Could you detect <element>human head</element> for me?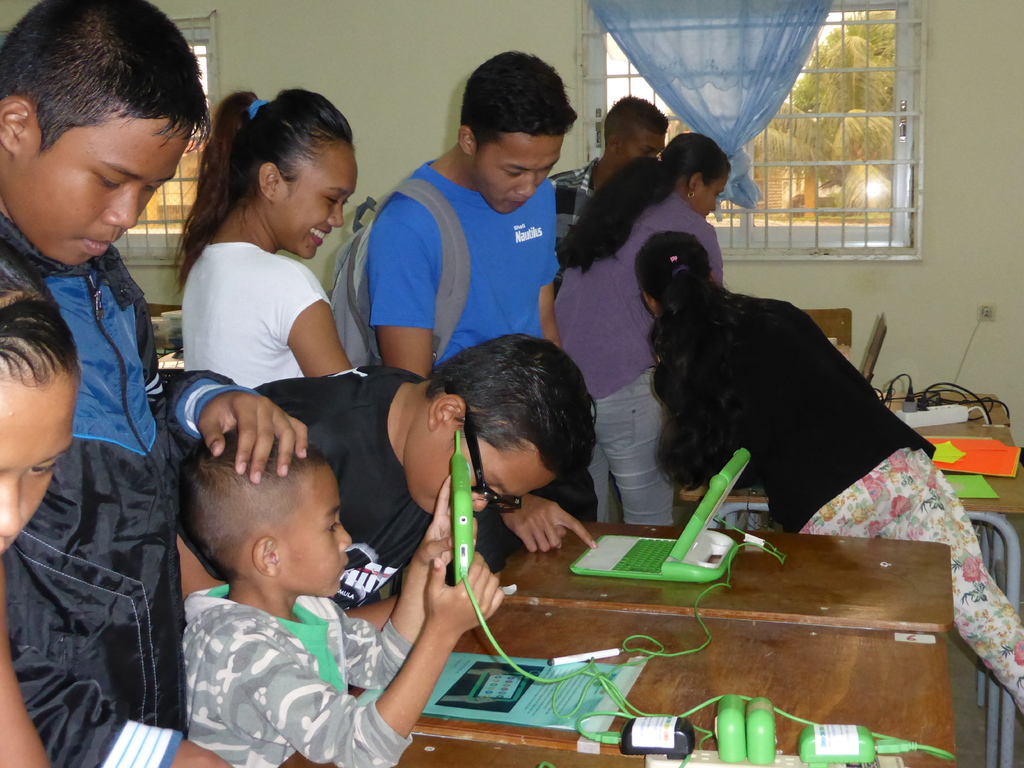
Detection result: <bbox>634, 232, 716, 328</bbox>.
